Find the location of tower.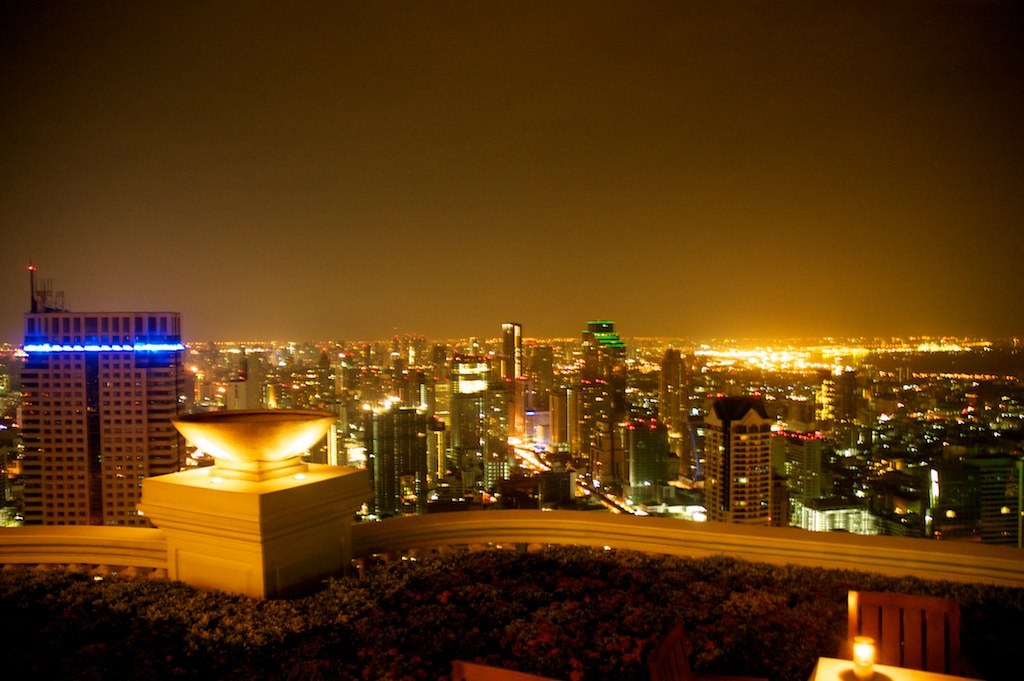
Location: Rect(682, 400, 721, 485).
